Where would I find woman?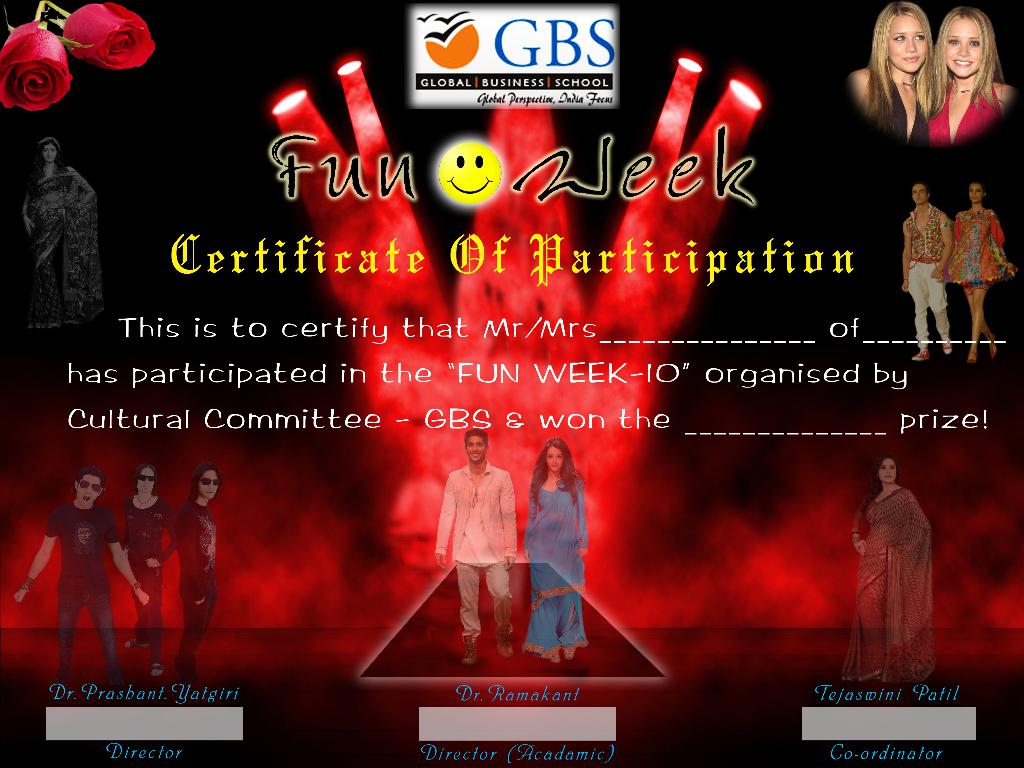
At region(936, 6, 1014, 145).
